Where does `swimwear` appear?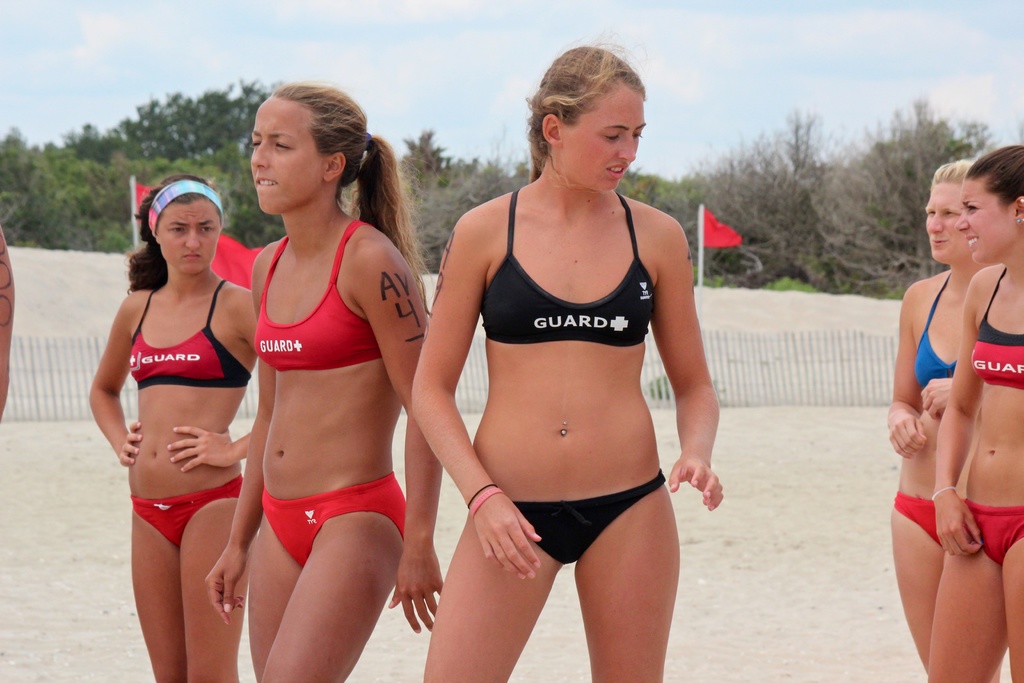
Appears at box=[472, 187, 662, 349].
